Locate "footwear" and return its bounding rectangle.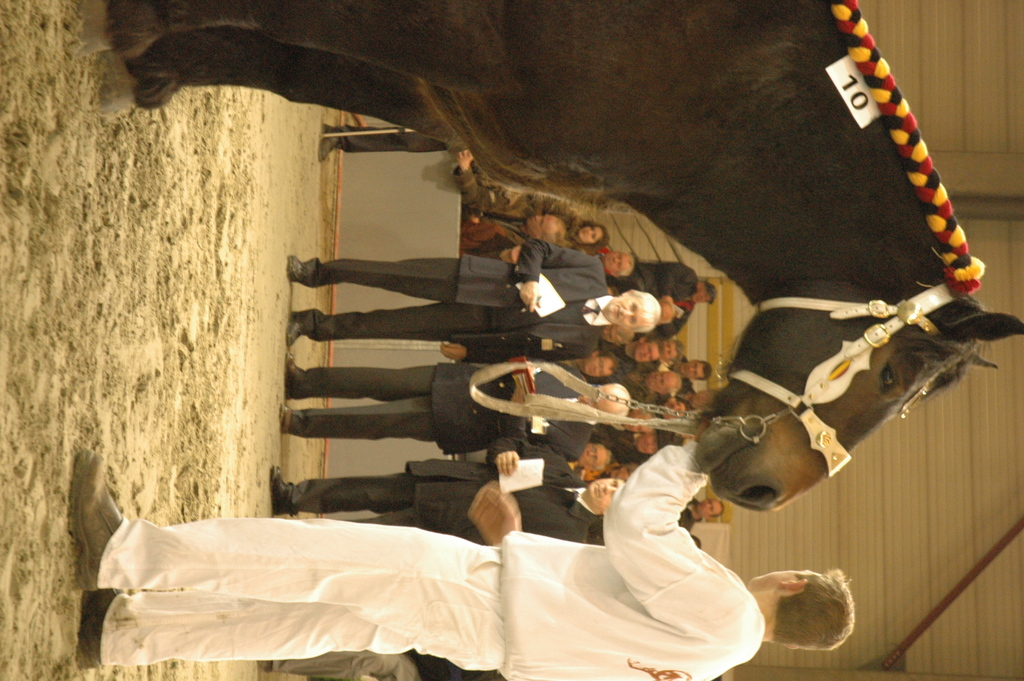
bbox=(73, 583, 120, 672).
